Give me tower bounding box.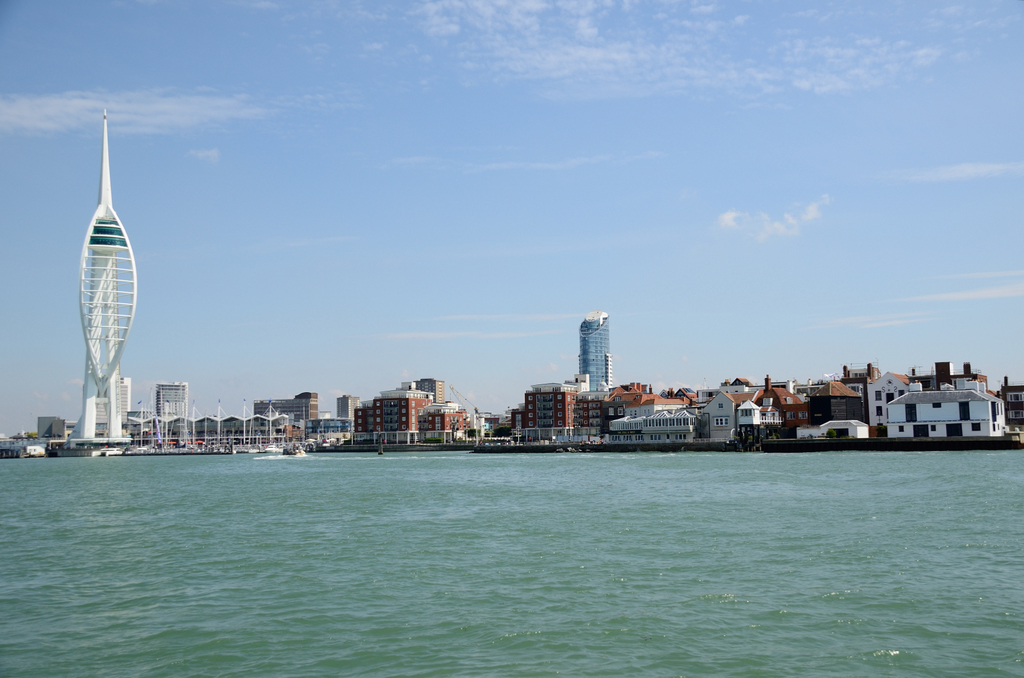
(x1=58, y1=89, x2=143, y2=456).
